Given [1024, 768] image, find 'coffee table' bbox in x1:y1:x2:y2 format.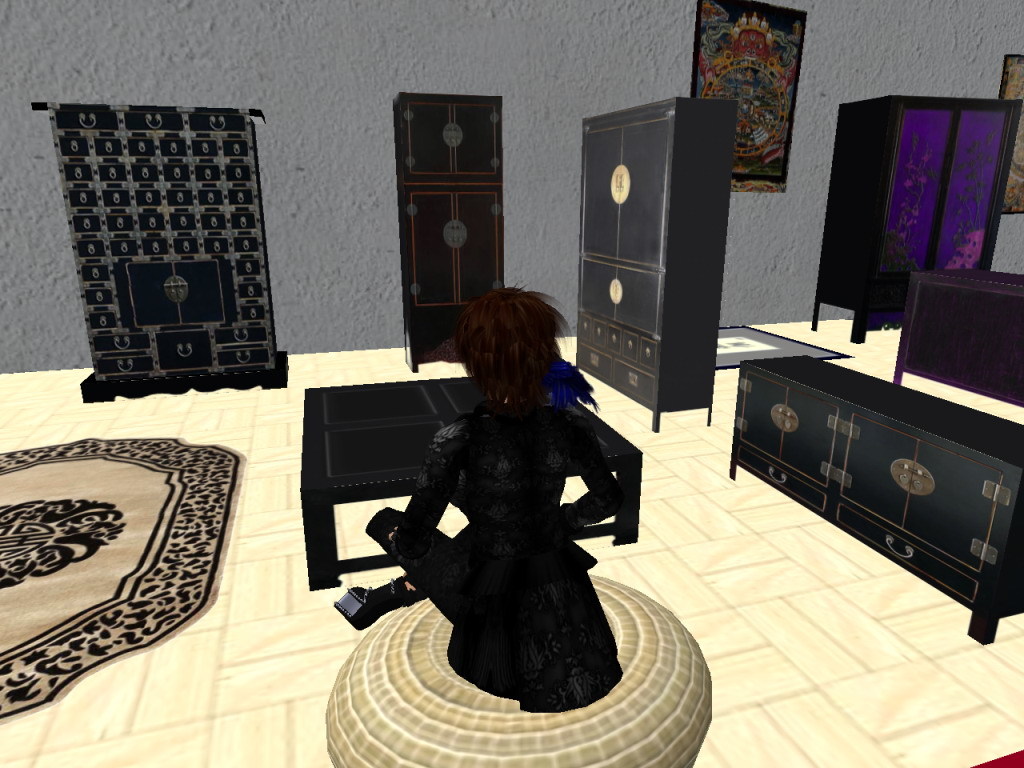
305:367:646:592.
